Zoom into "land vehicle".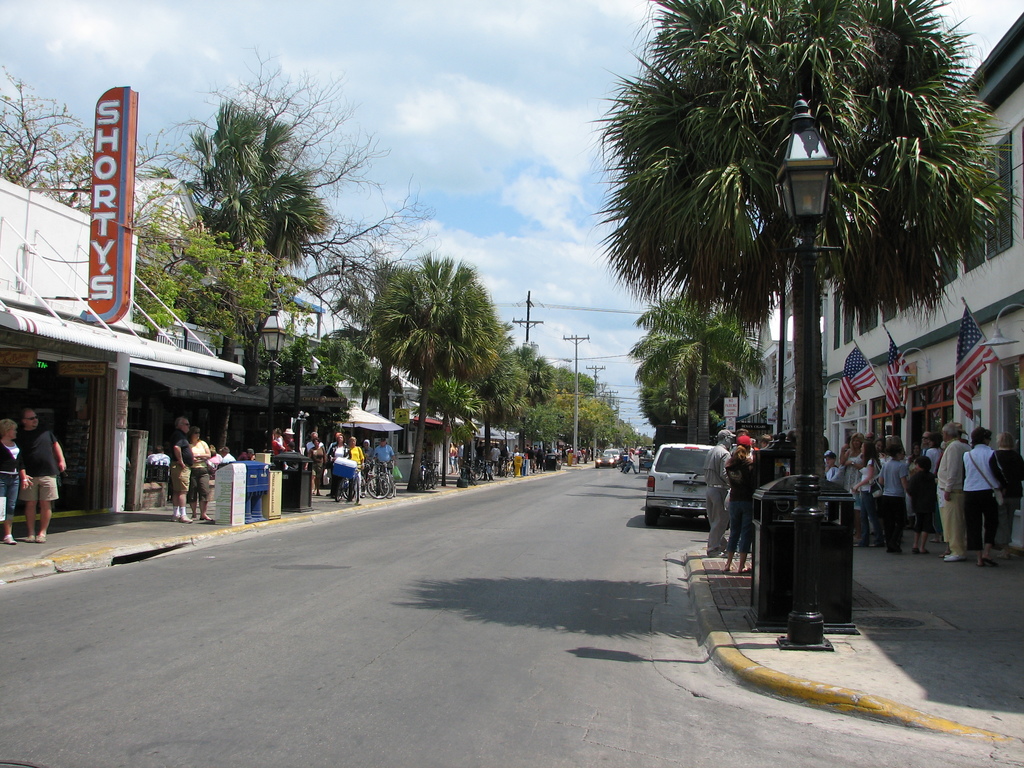
Zoom target: [x1=595, y1=457, x2=616, y2=465].
